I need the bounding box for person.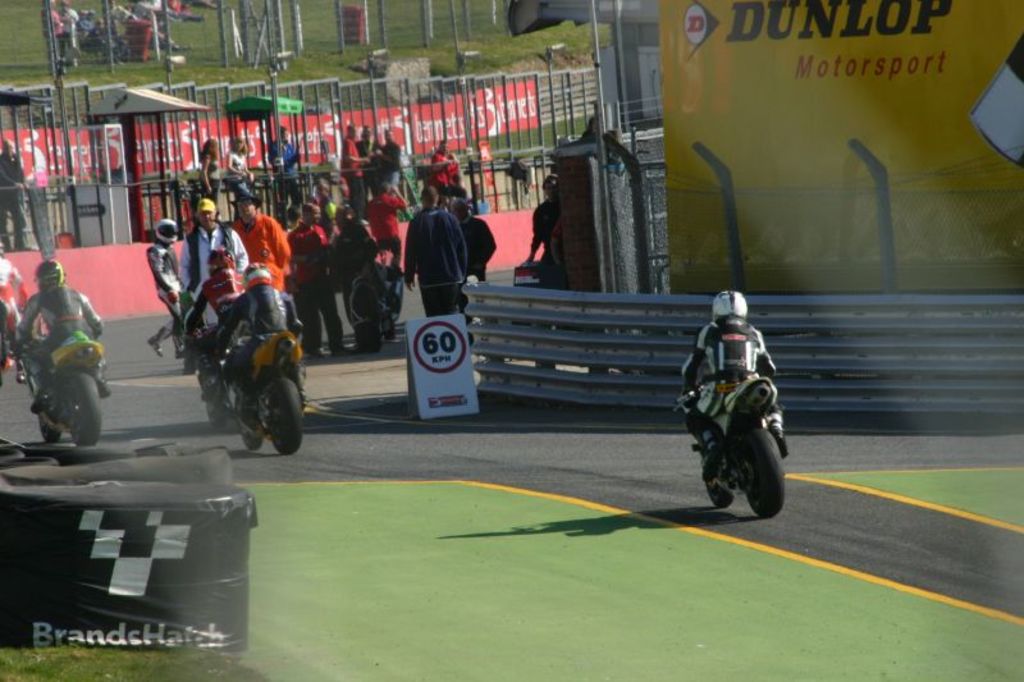
Here it is: <region>67, 3, 118, 52</region>.
